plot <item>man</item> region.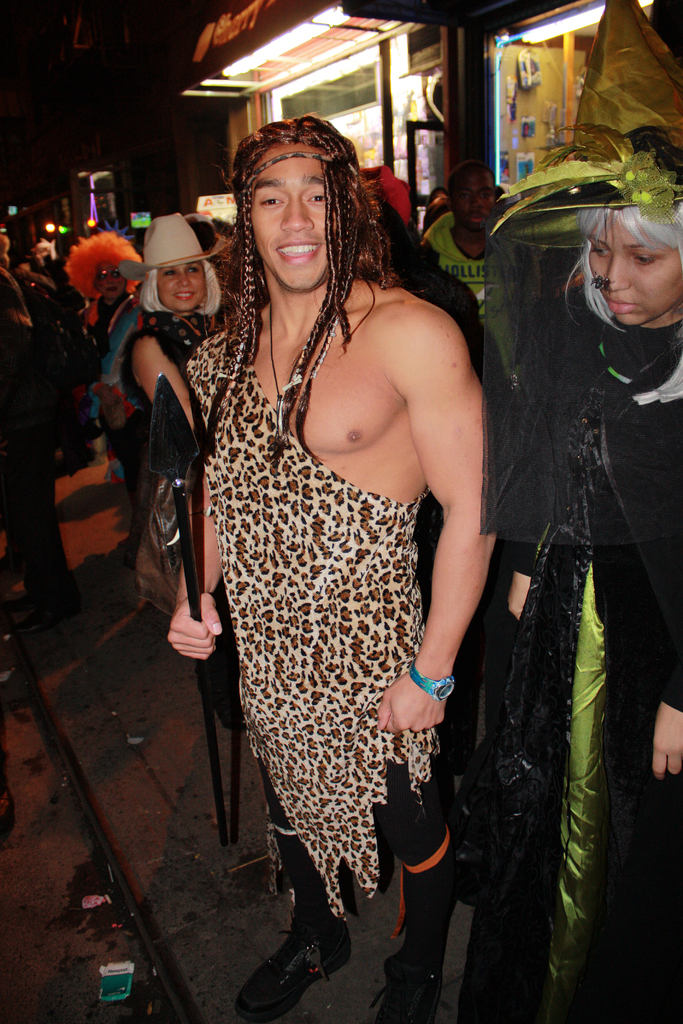
Plotted at [145,94,545,1023].
